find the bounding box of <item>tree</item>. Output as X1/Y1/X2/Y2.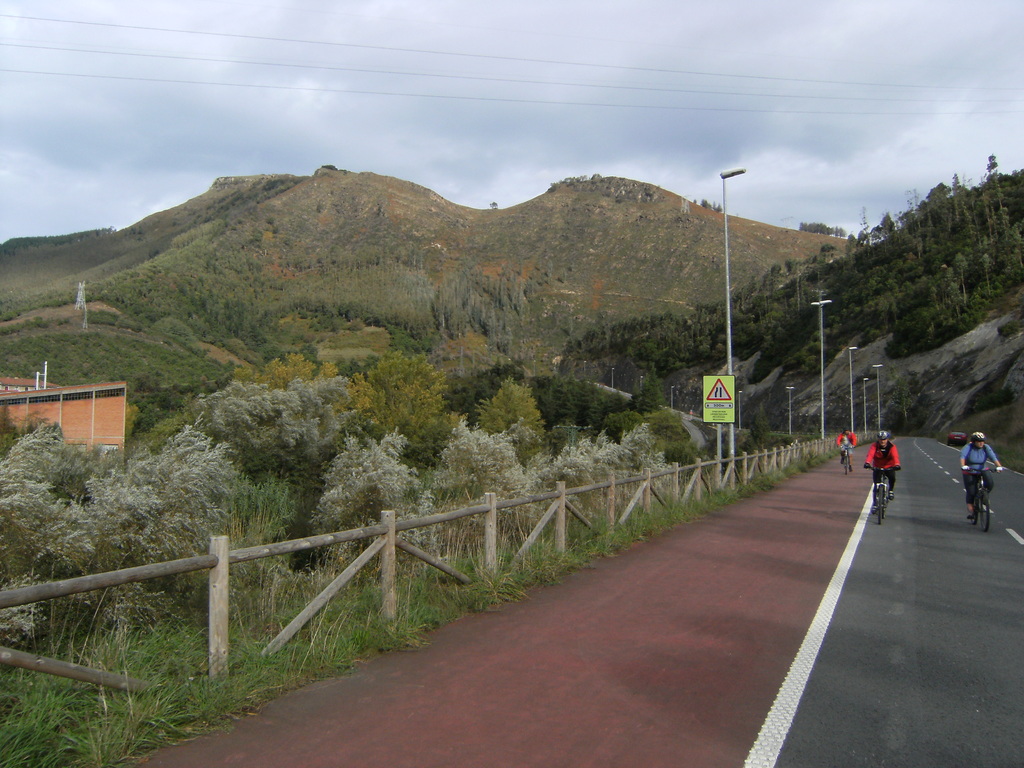
331/351/461/459.
